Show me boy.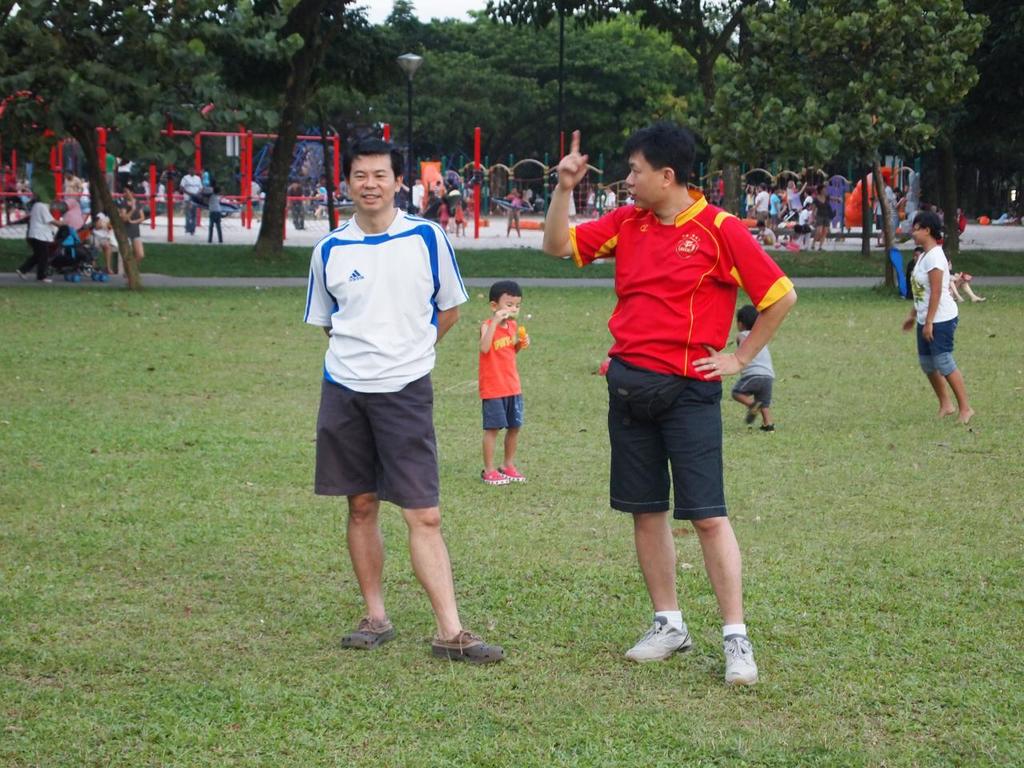
boy is here: x1=482 y1=280 x2=530 y2=486.
